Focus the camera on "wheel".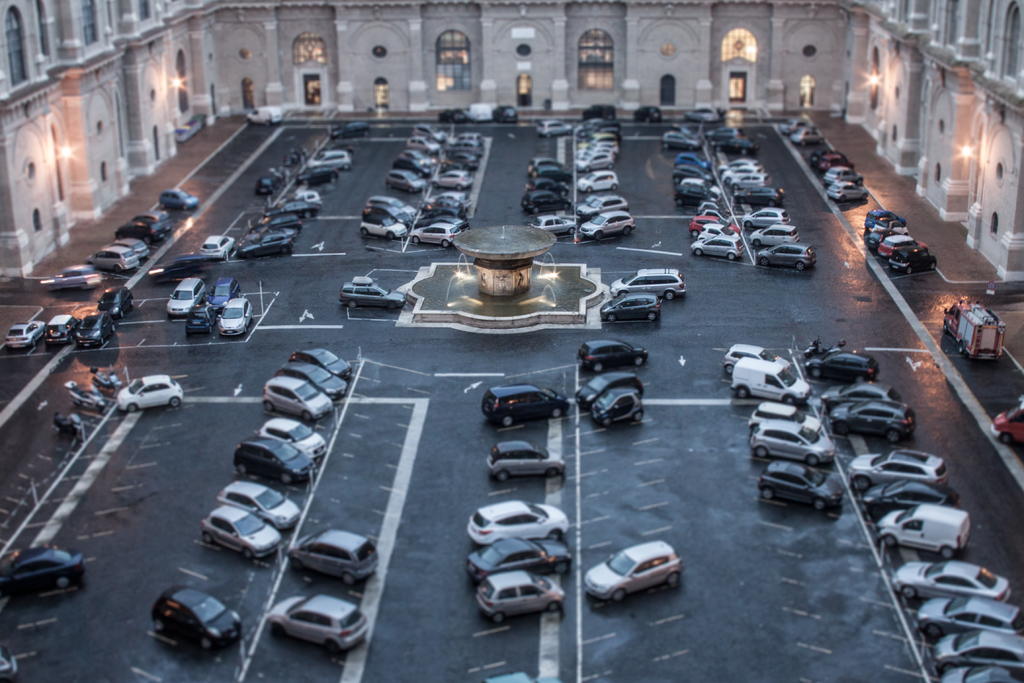
Focus region: l=726, t=365, r=737, b=375.
